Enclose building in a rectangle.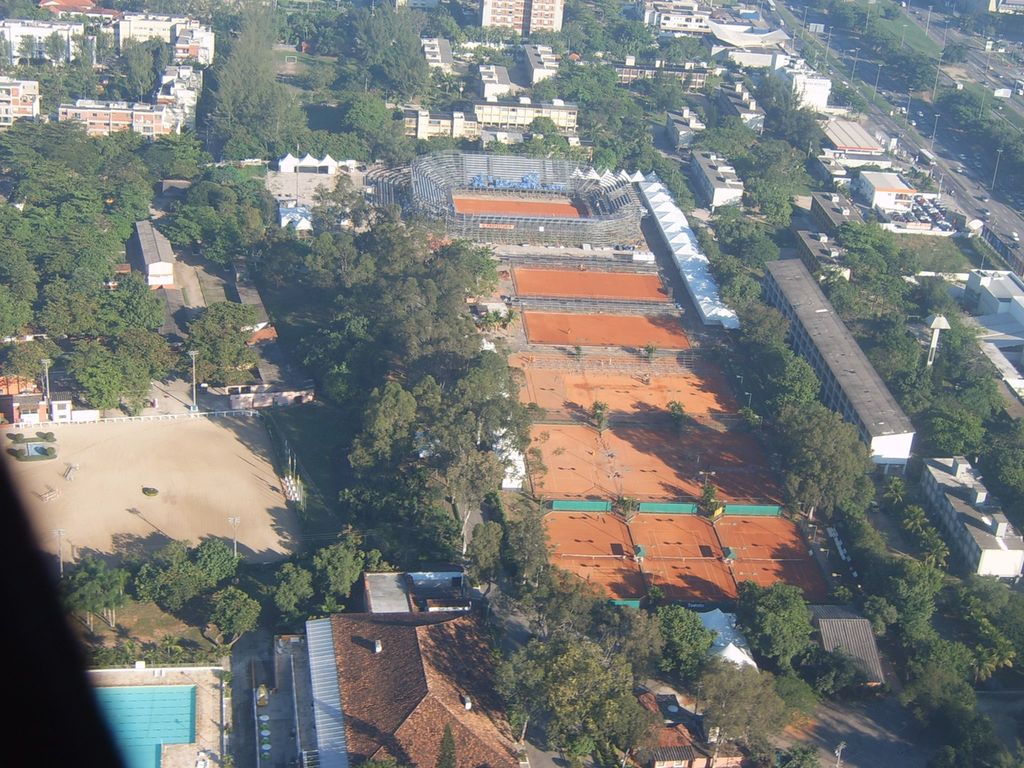
(left=303, top=611, right=520, bottom=767).
